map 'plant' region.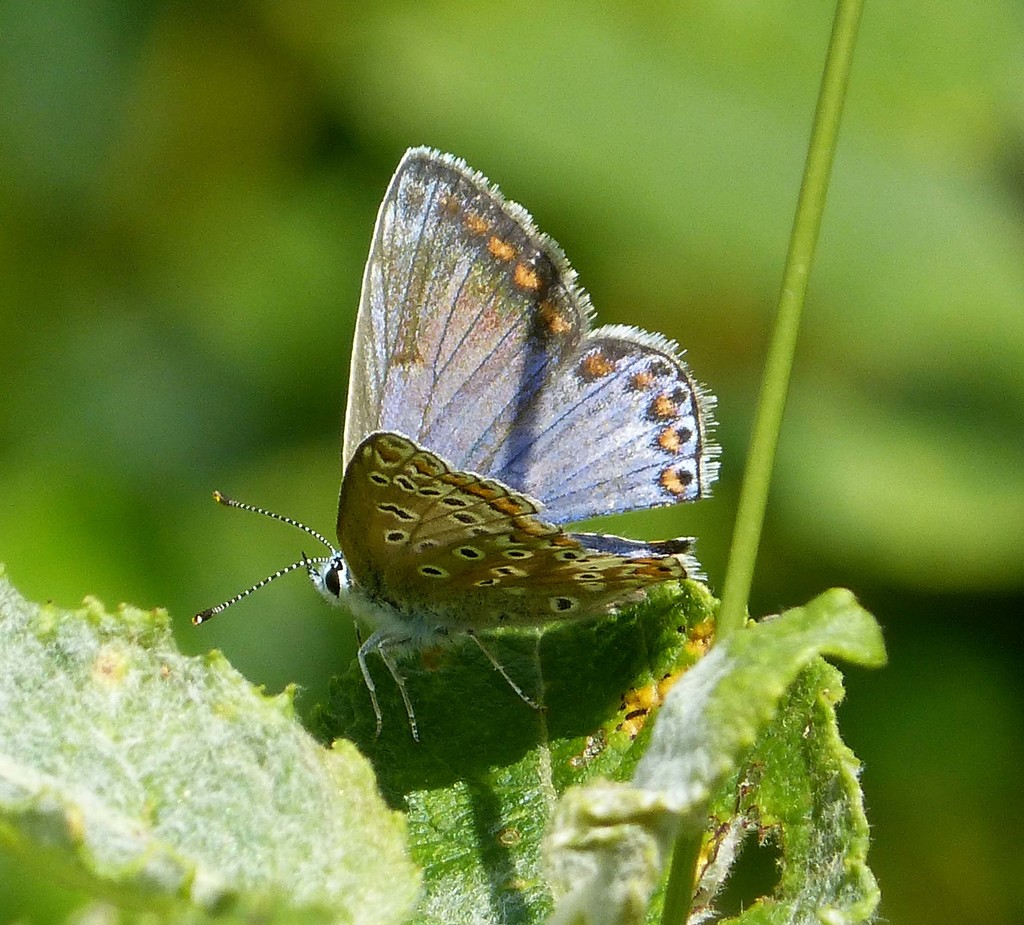
Mapped to crop(0, 0, 900, 924).
